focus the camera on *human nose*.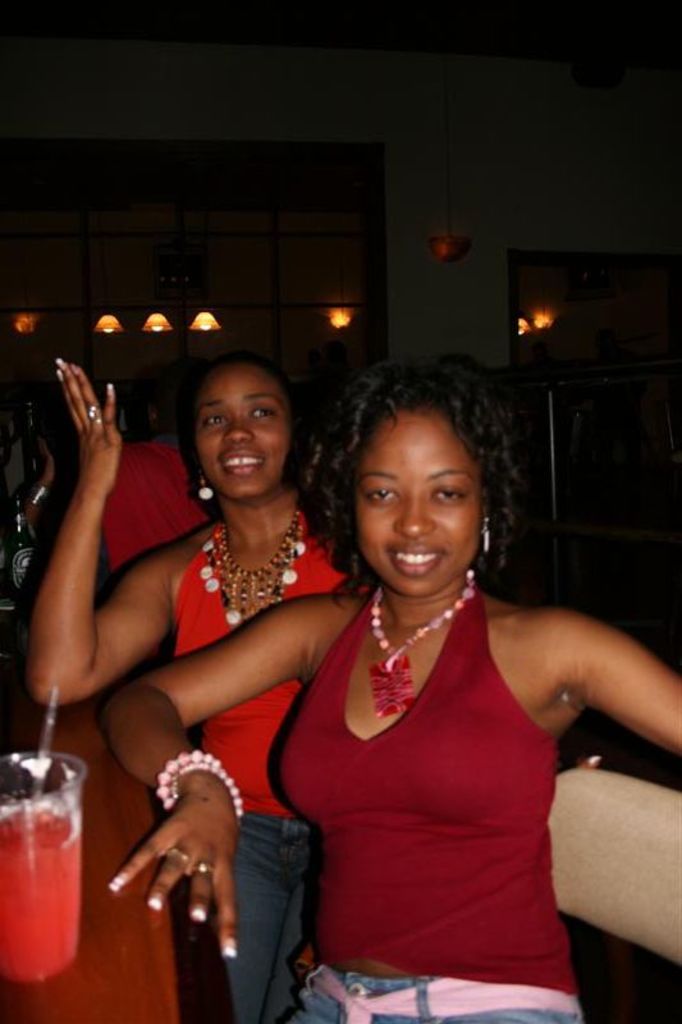
Focus region: detection(225, 415, 251, 444).
